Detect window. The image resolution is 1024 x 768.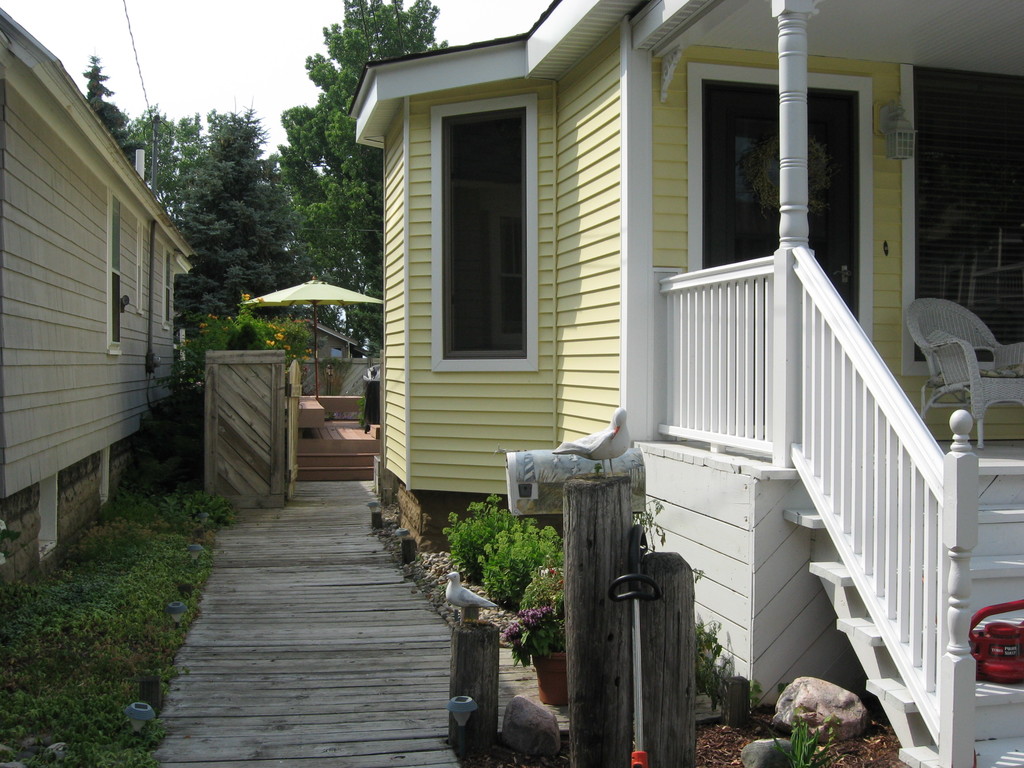
BBox(108, 197, 125, 356).
